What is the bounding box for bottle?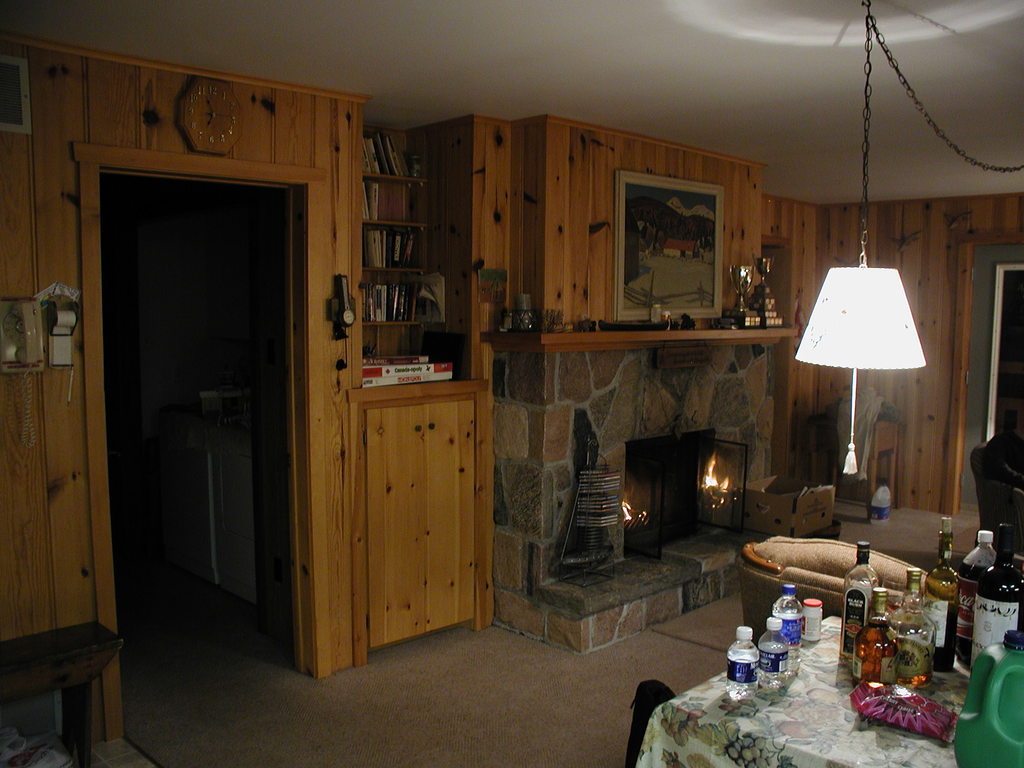
888:566:938:688.
